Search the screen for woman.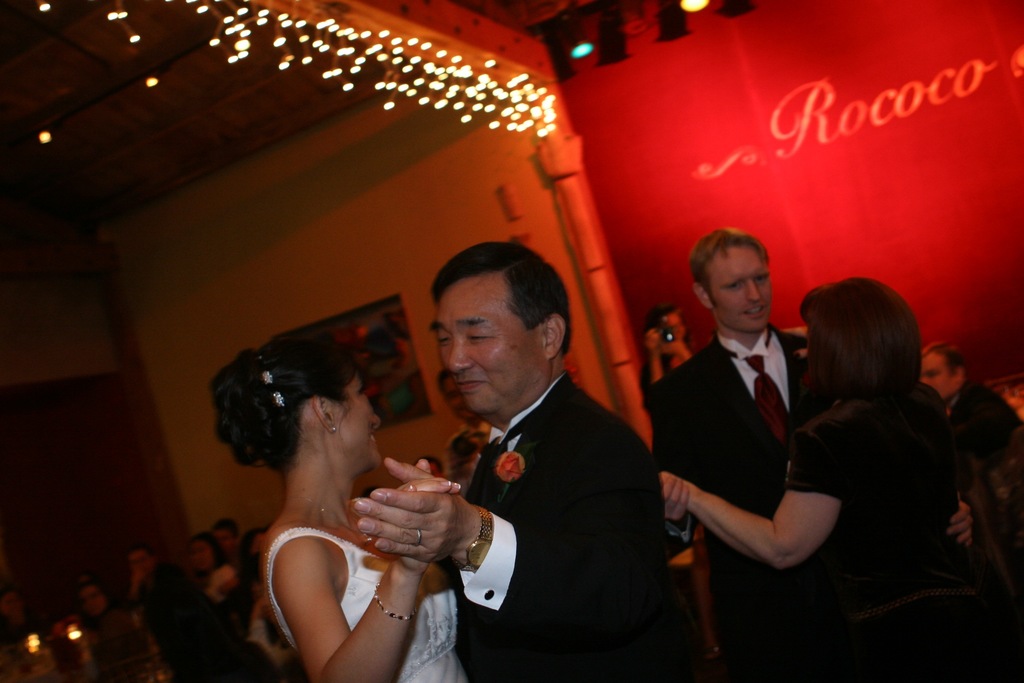
Found at {"left": 210, "top": 308, "right": 445, "bottom": 680}.
